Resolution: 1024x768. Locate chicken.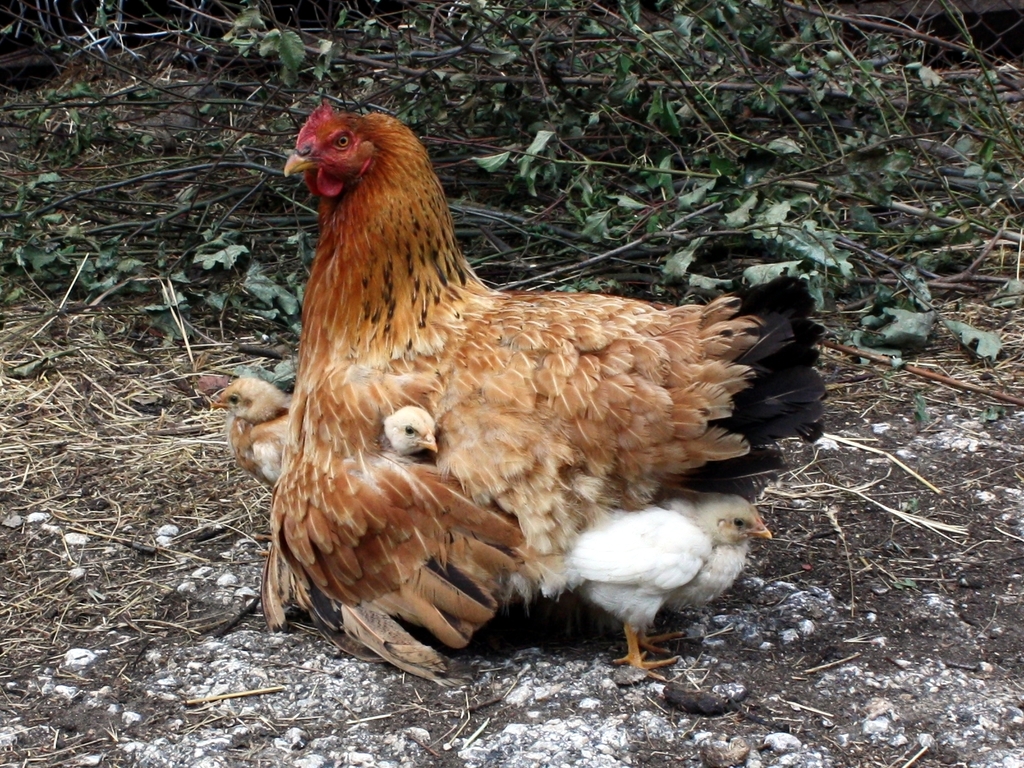
(497, 487, 770, 682).
